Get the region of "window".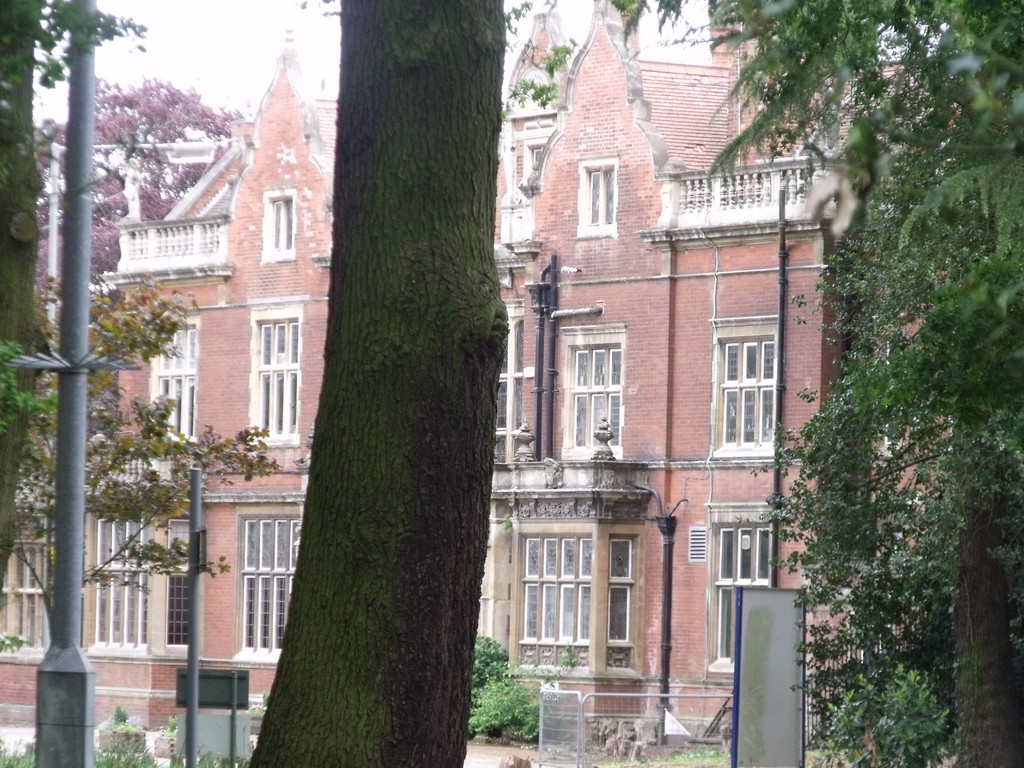
[left=726, top=308, right=786, bottom=468].
